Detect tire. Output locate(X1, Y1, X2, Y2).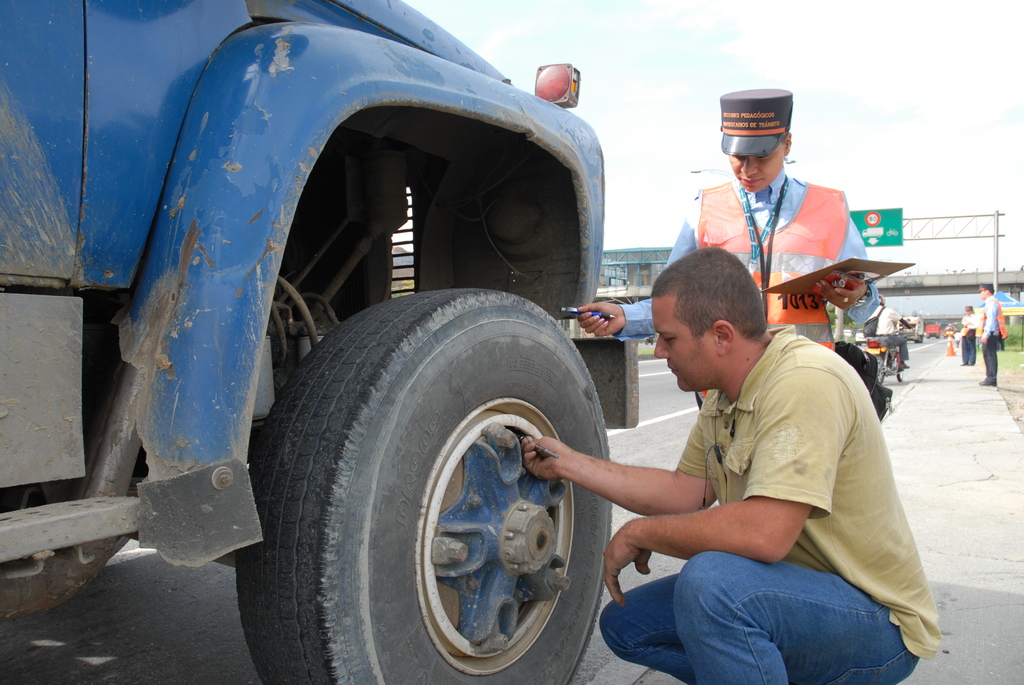
locate(874, 356, 888, 381).
